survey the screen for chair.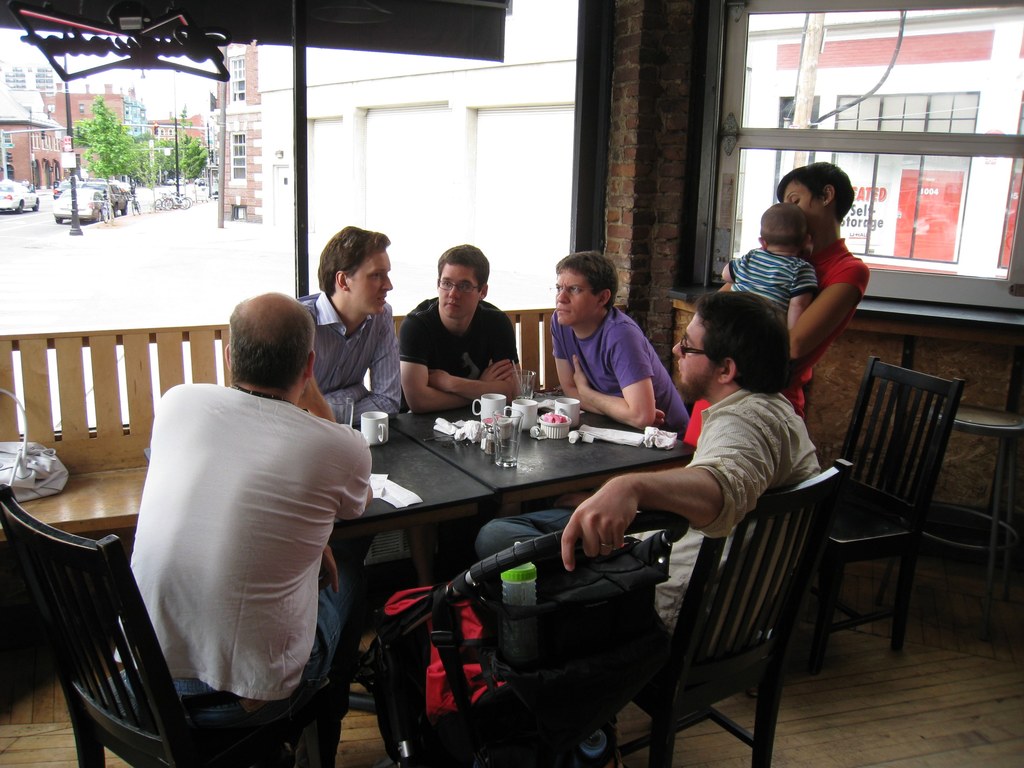
Survey found: 360/529/653/767.
